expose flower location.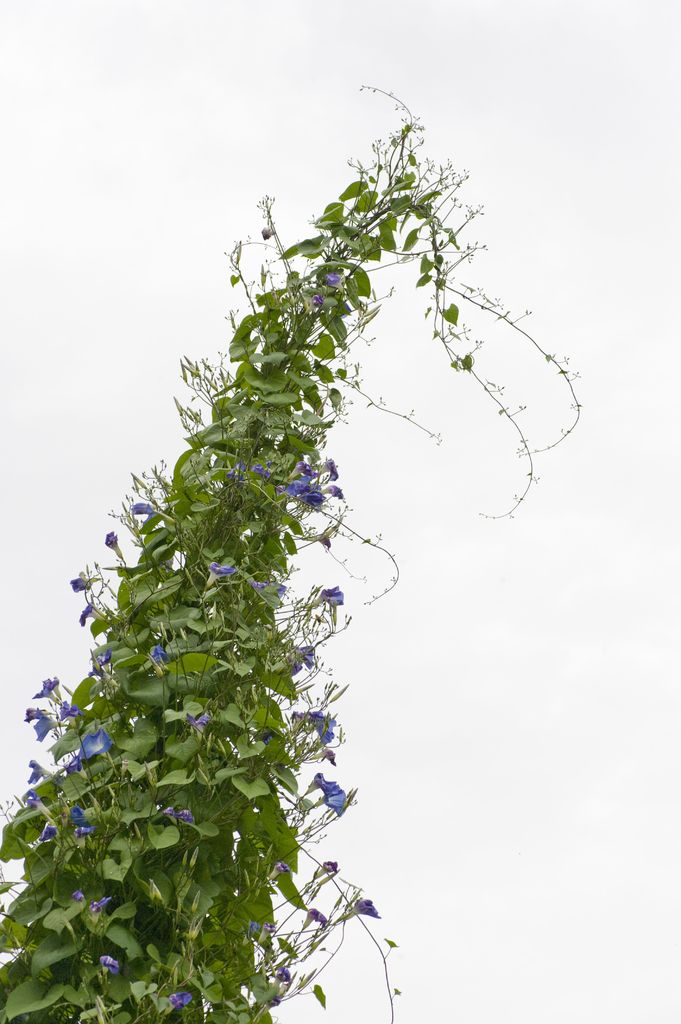
Exposed at bbox=(255, 582, 265, 593).
